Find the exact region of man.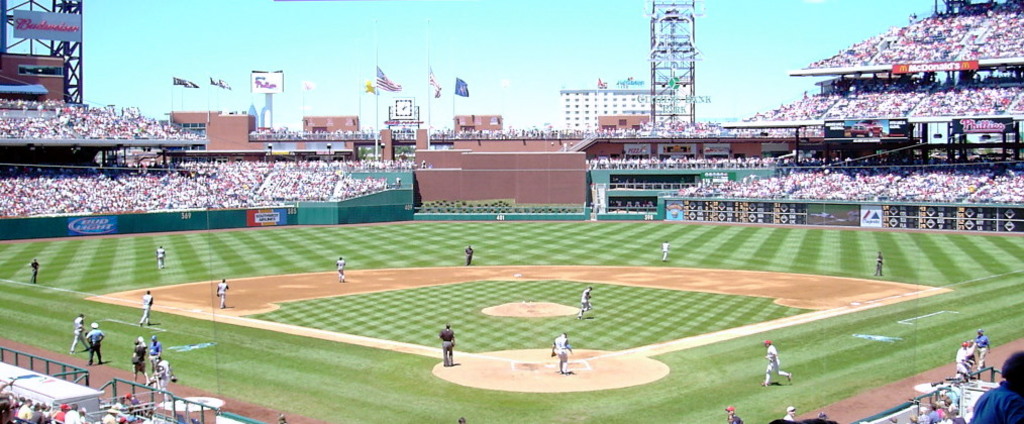
Exact region: (138,292,152,326).
